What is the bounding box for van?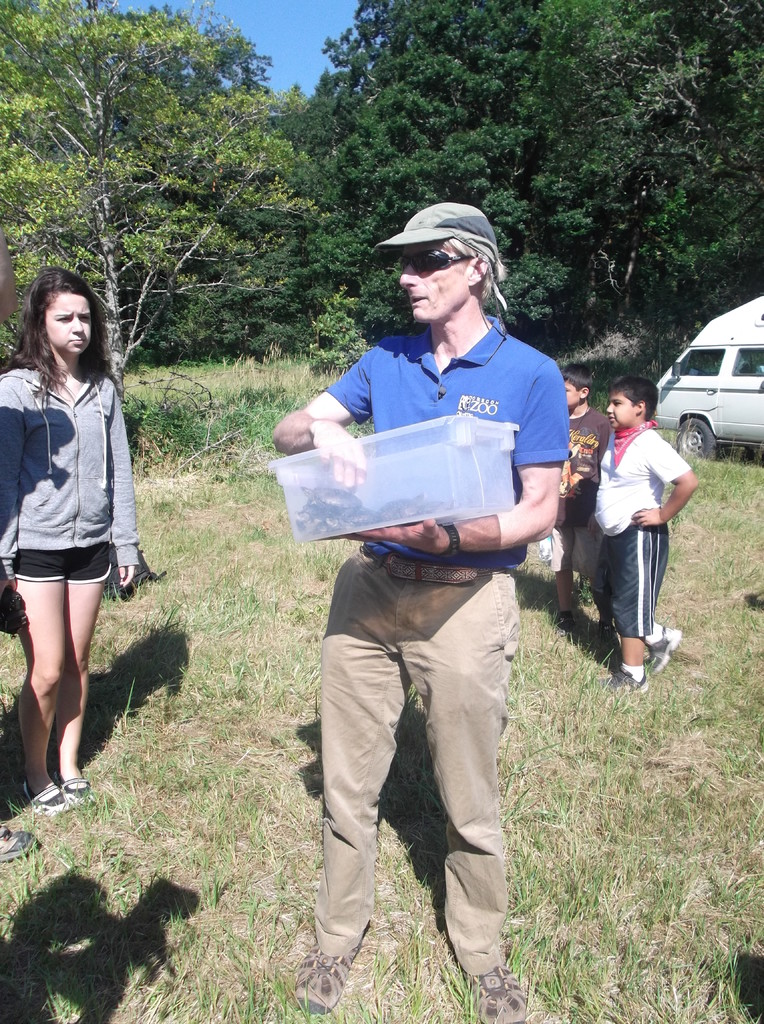
(left=654, top=293, right=763, bottom=460).
